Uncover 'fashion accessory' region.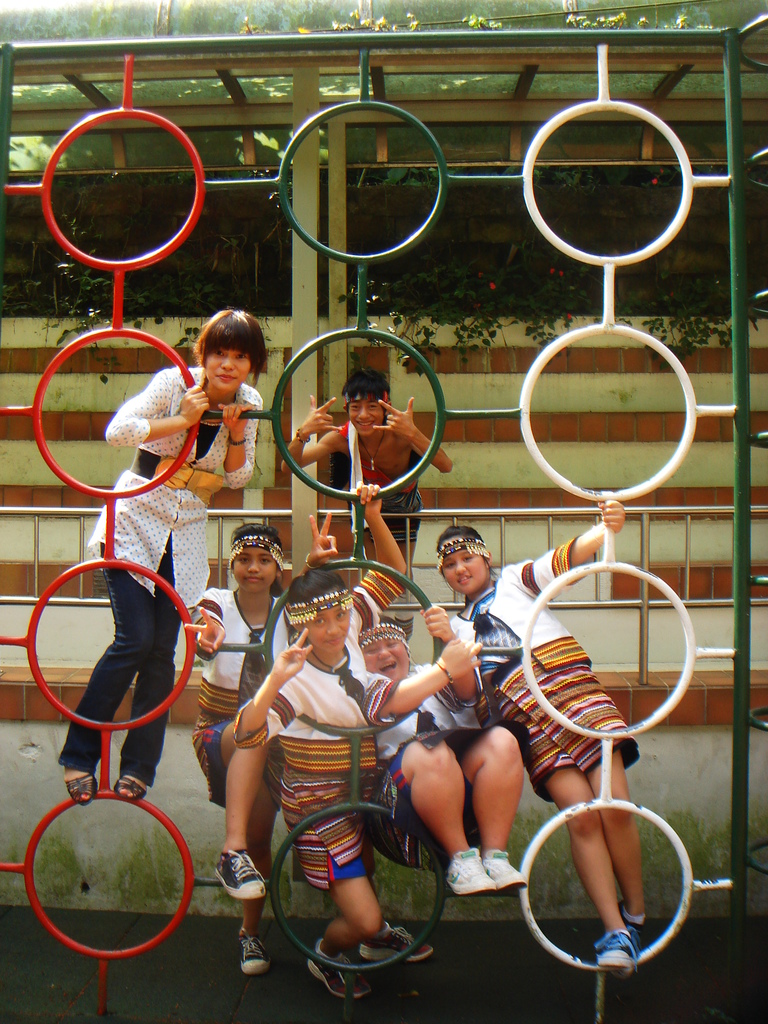
Uncovered: l=67, t=776, r=97, b=804.
